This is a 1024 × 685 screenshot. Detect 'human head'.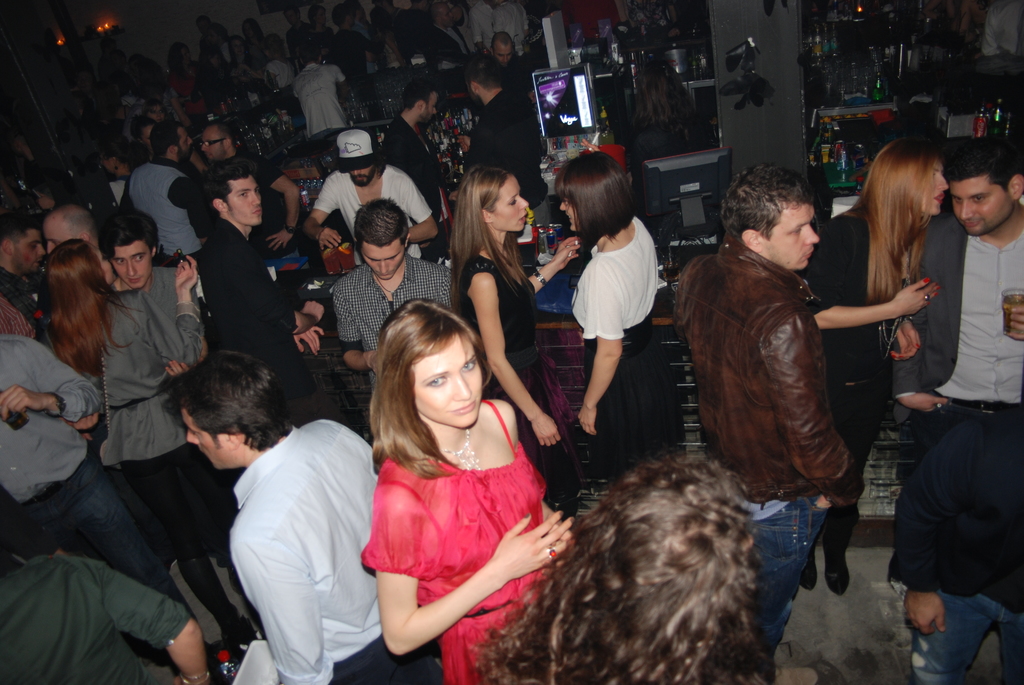
left=952, top=147, right=1015, bottom=230.
